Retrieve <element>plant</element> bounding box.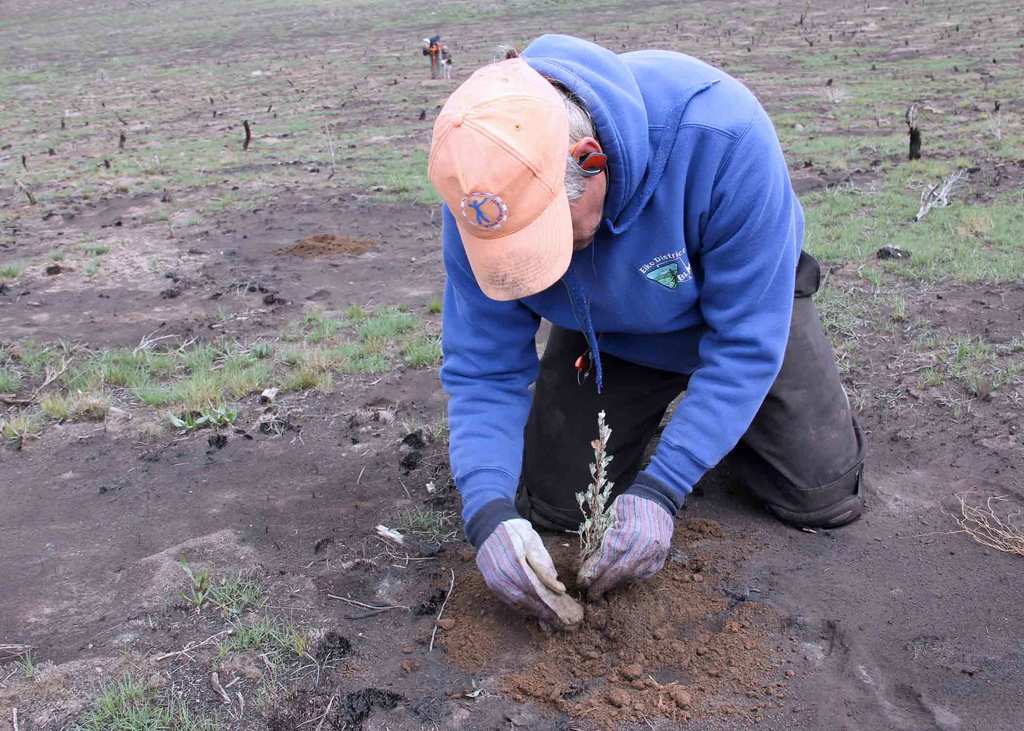
Bounding box: {"x1": 218, "y1": 607, "x2": 325, "y2": 671}.
